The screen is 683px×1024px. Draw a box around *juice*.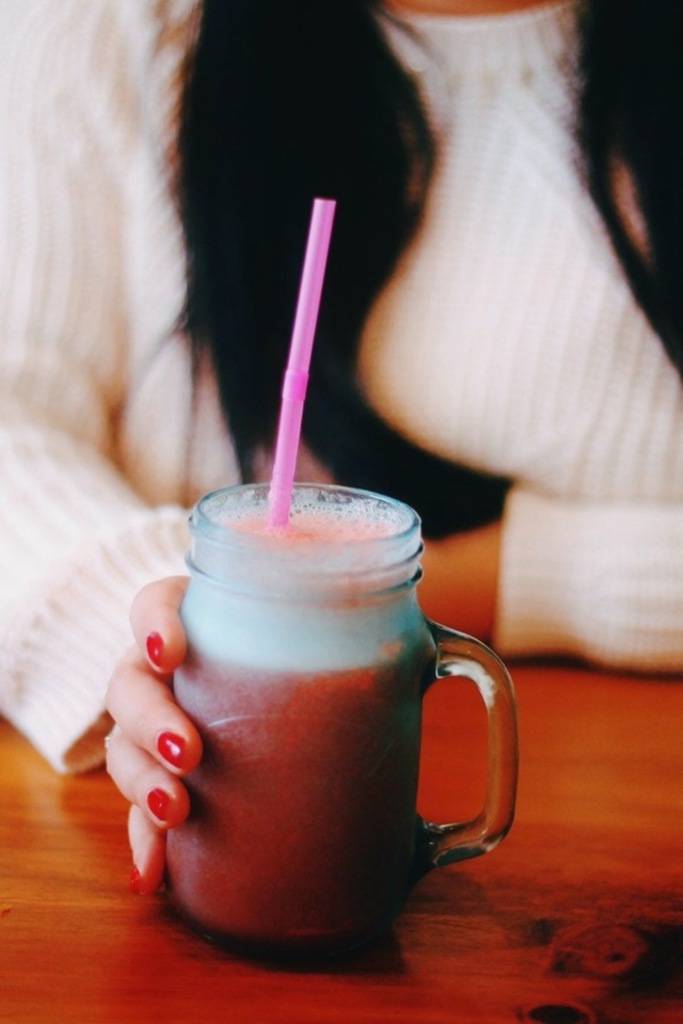
165,495,423,941.
